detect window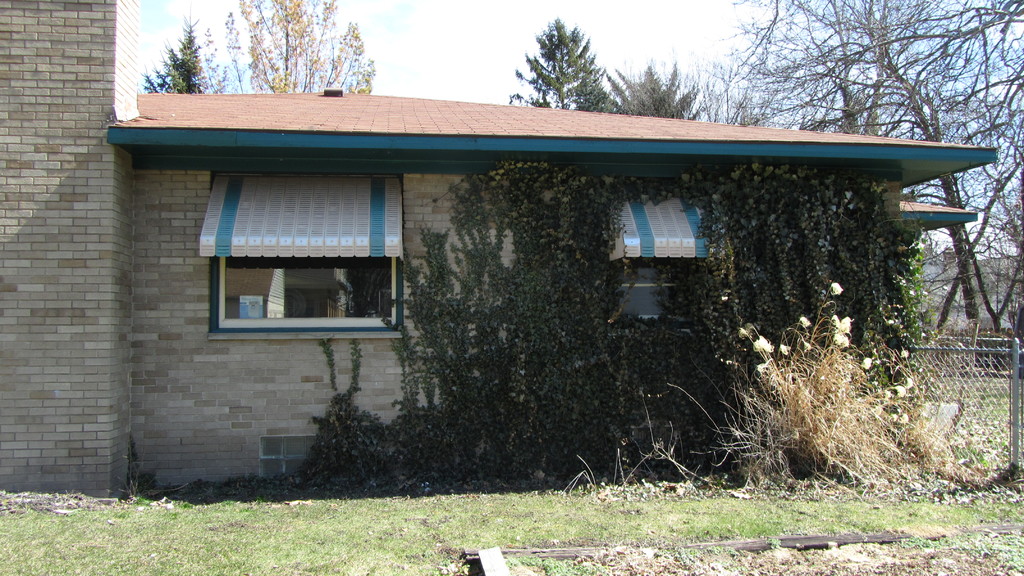
{"left": 625, "top": 259, "right": 721, "bottom": 317}
